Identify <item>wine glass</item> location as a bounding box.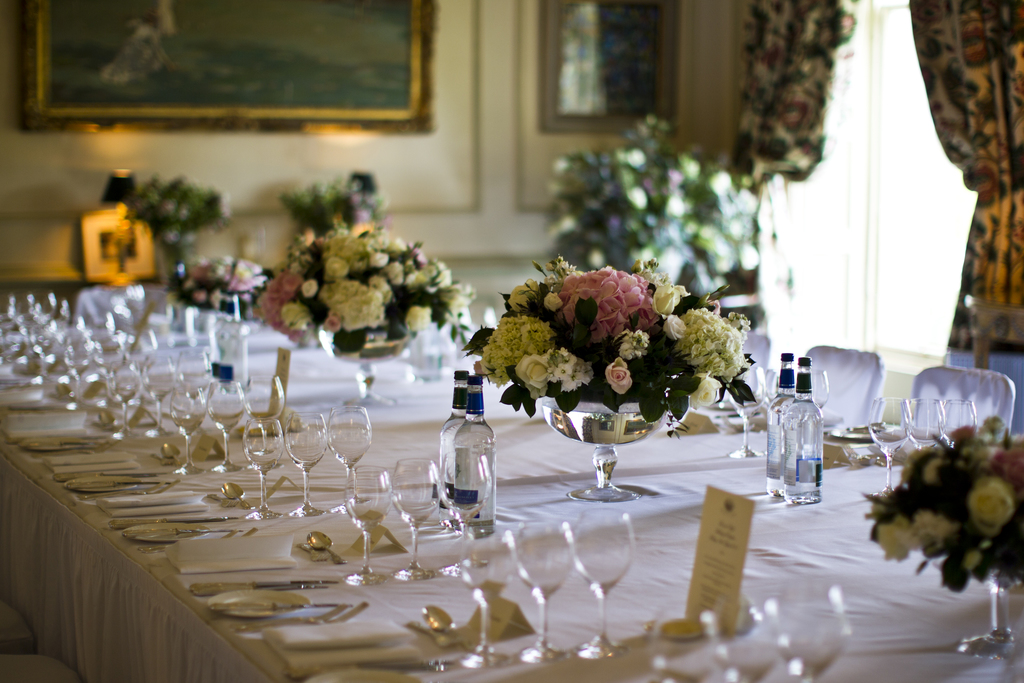
(x1=443, y1=443, x2=488, y2=583).
